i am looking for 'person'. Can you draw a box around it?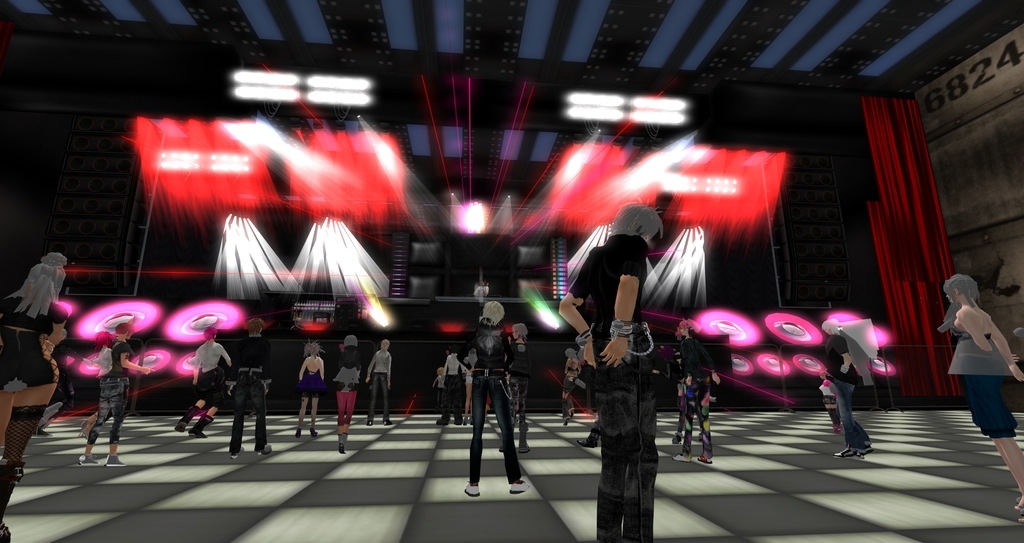
Sure, the bounding box is [left=813, top=315, right=879, bottom=463].
